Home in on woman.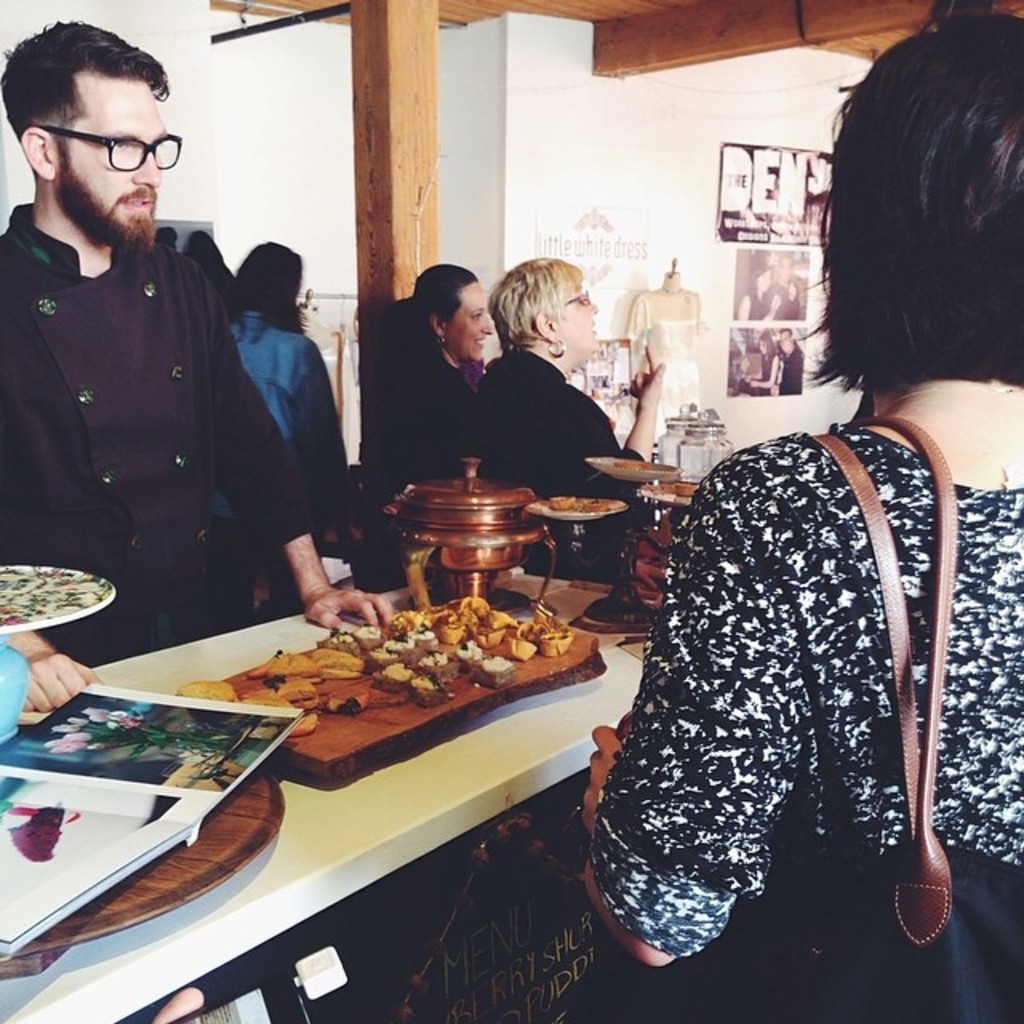
Homed in at 582:10:1022:966.
